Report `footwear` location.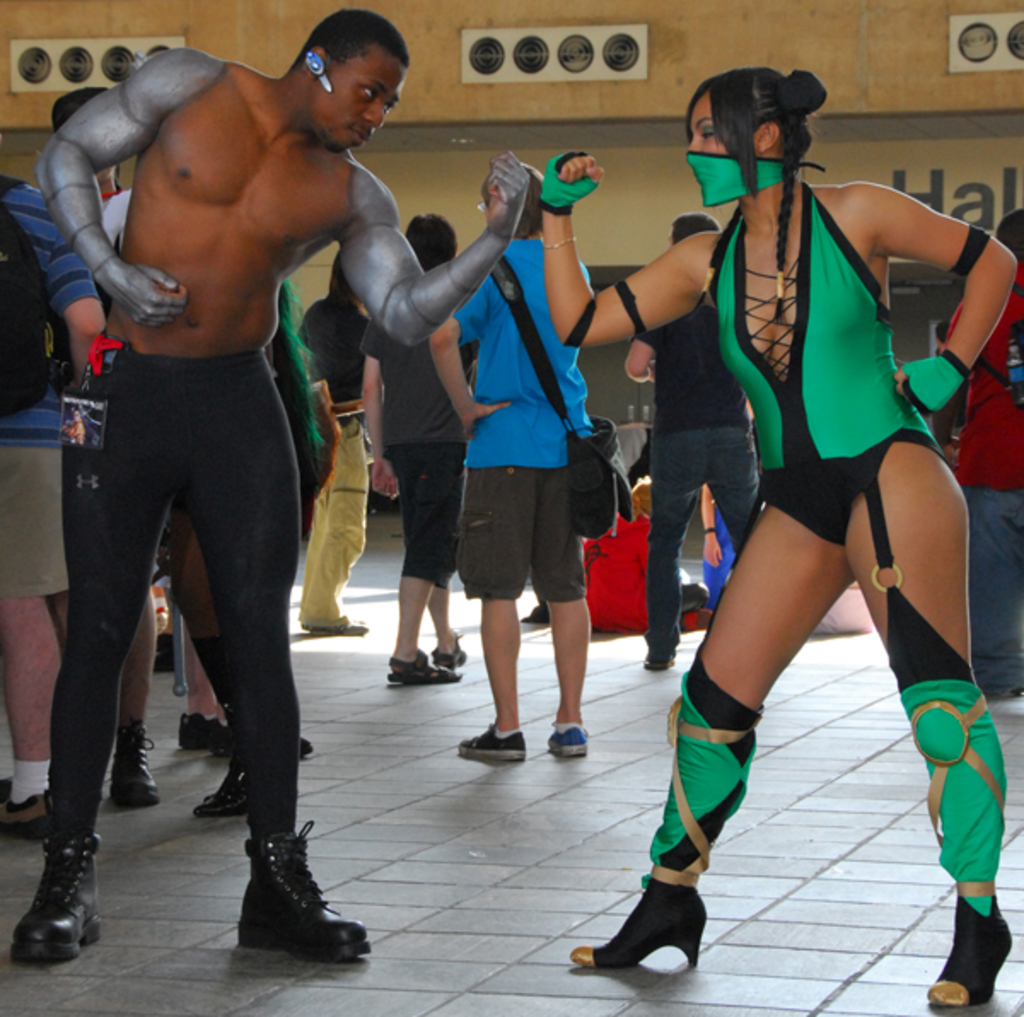
Report: 172,712,312,754.
